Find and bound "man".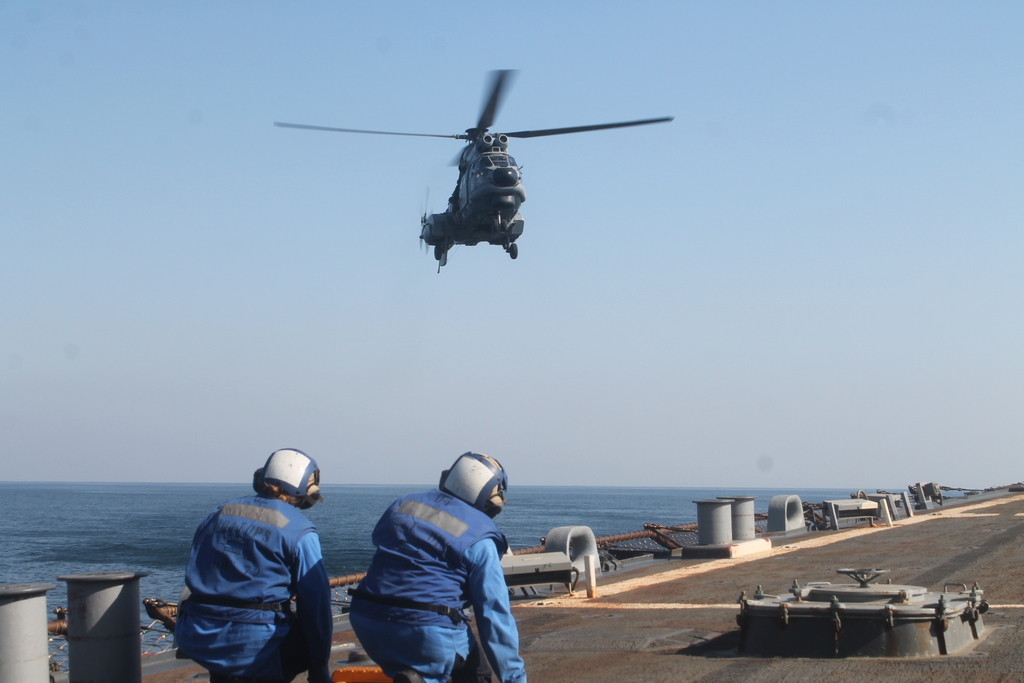
Bound: <region>348, 444, 532, 682</region>.
